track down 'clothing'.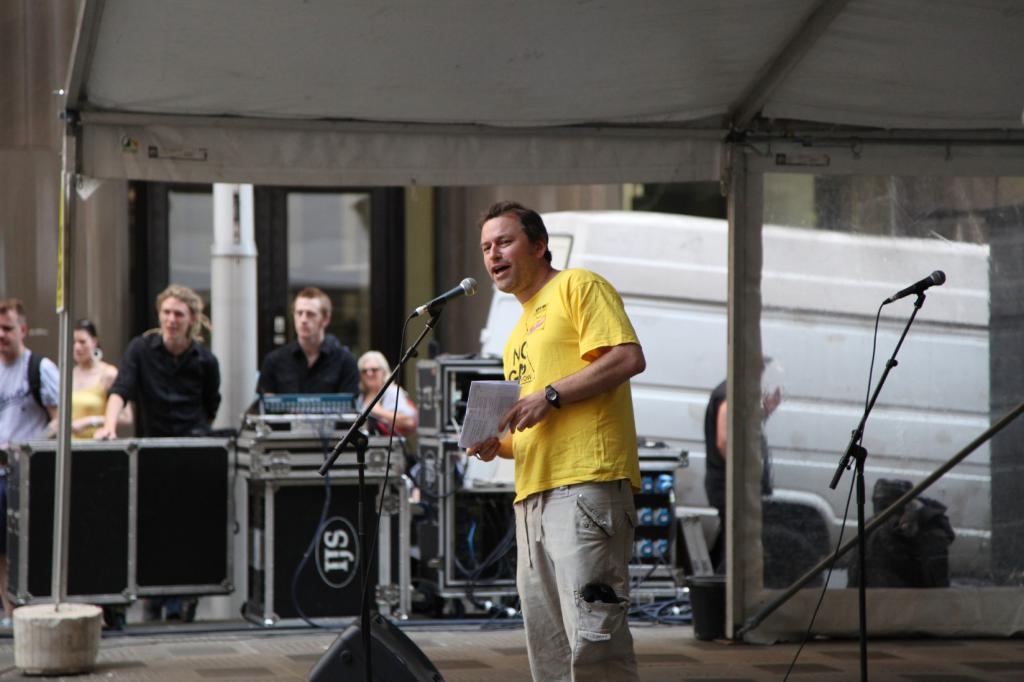
Tracked to 71, 361, 109, 440.
